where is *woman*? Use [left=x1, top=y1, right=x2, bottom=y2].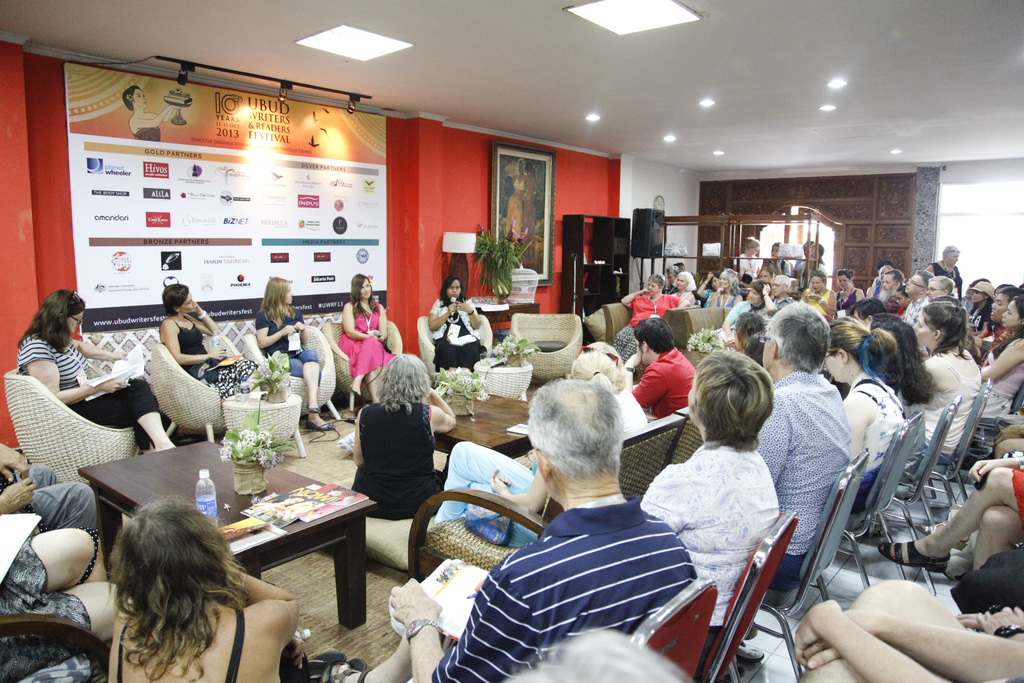
[left=819, top=318, right=909, bottom=516].
